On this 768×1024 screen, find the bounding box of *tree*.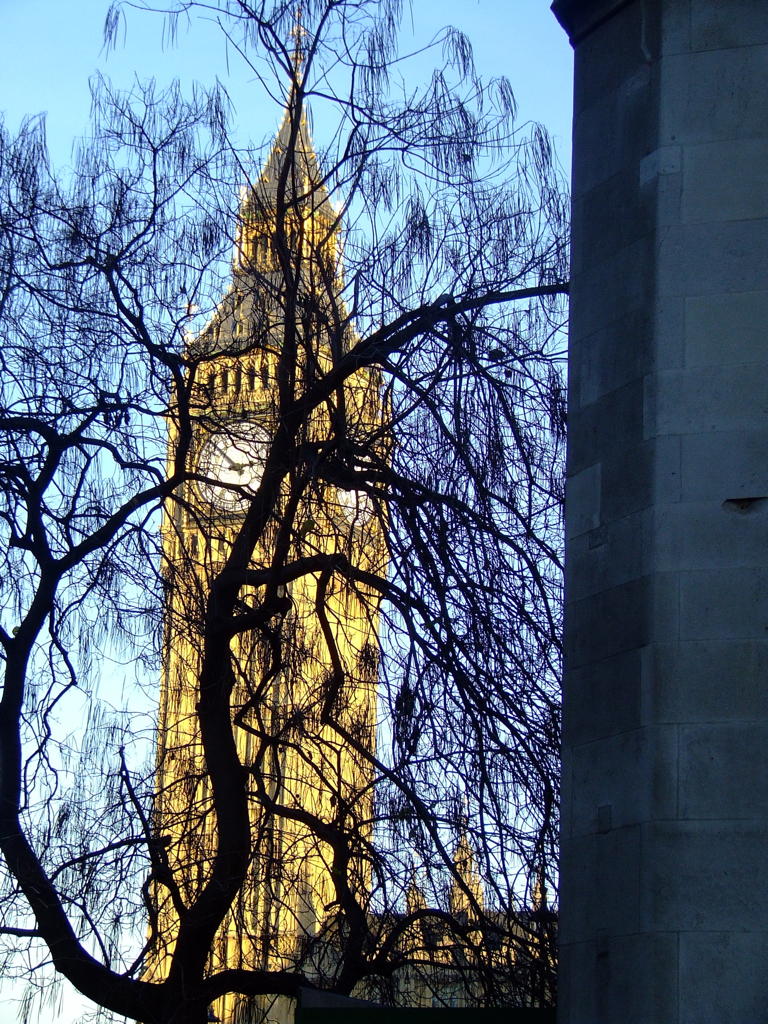
Bounding box: detection(25, 61, 661, 992).
